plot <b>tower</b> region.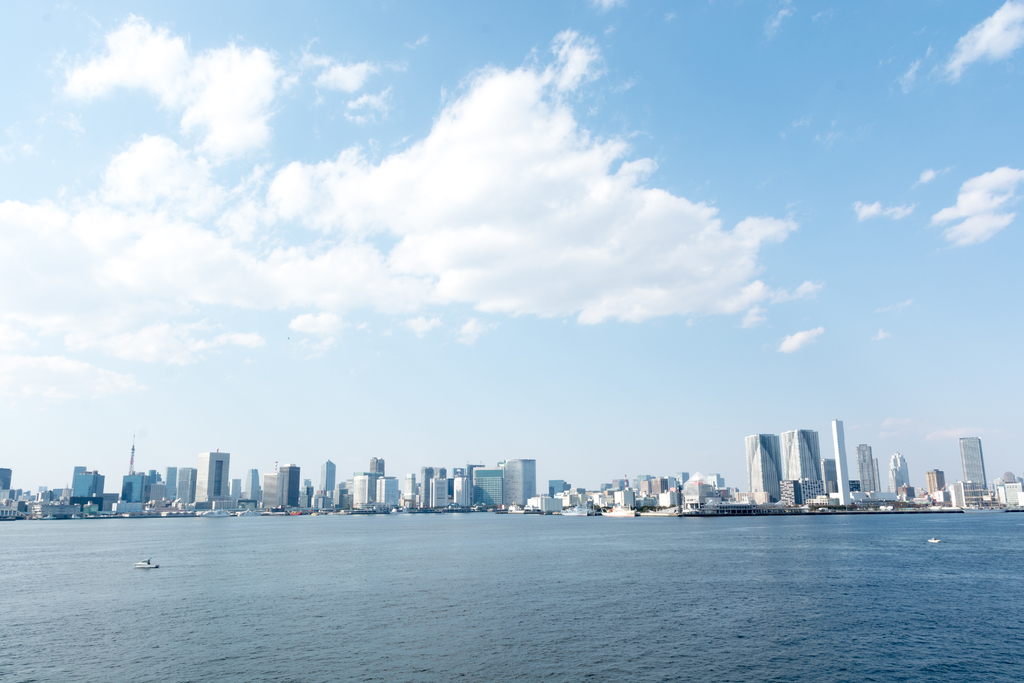
Plotted at bbox=[314, 463, 337, 508].
